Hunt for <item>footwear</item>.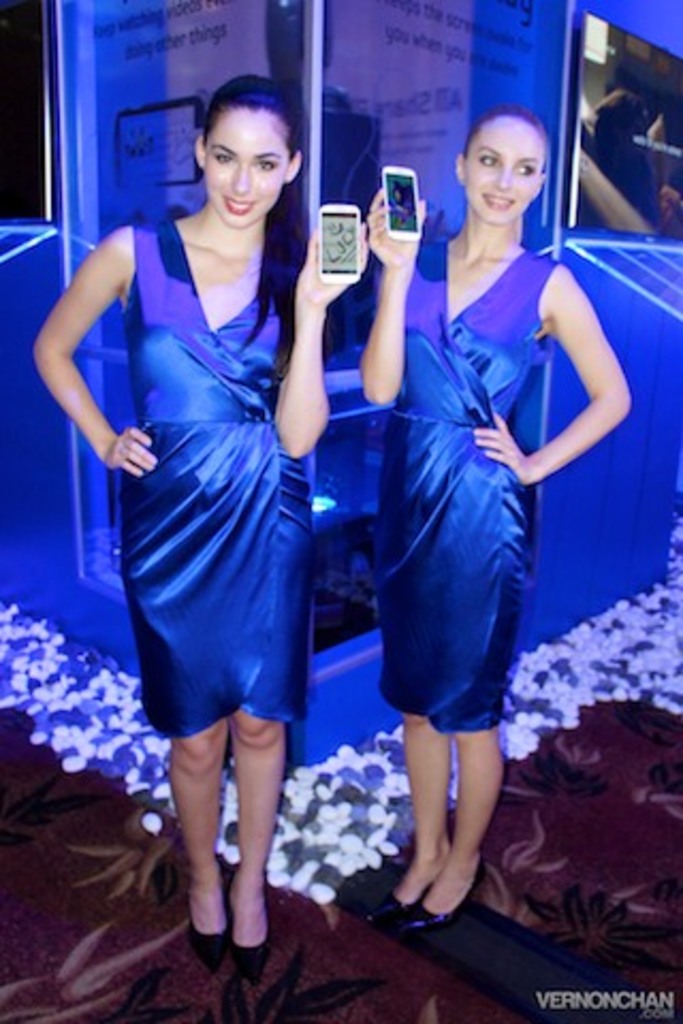
Hunted down at crop(228, 890, 265, 981).
